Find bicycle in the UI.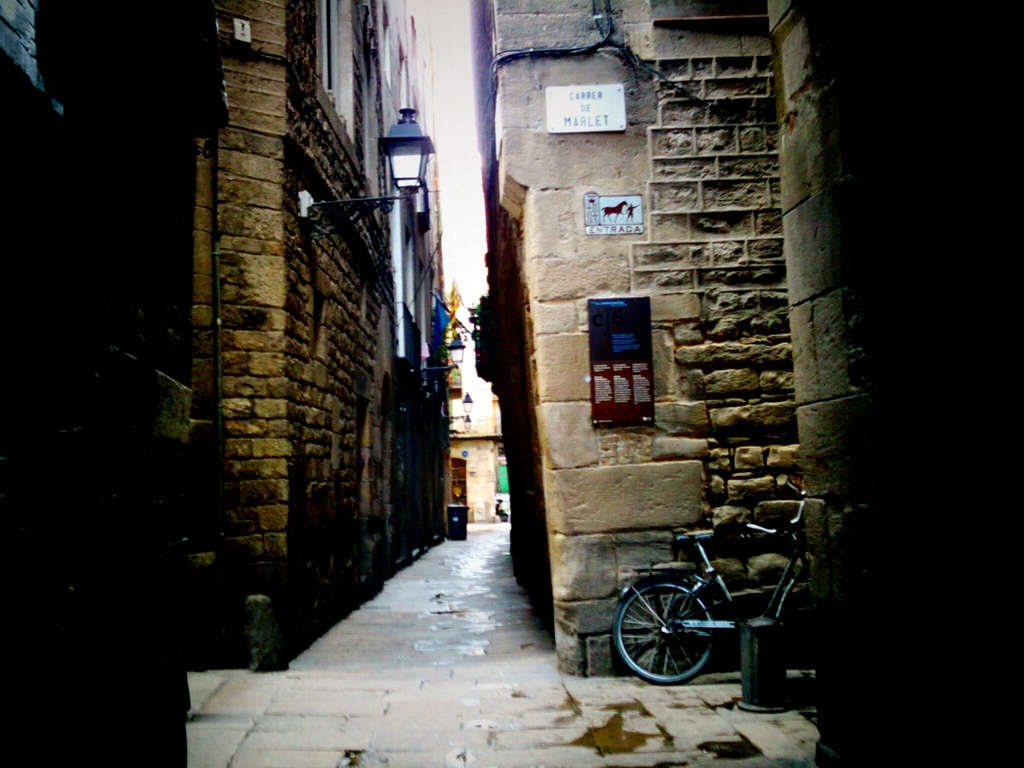
UI element at crop(611, 500, 827, 697).
